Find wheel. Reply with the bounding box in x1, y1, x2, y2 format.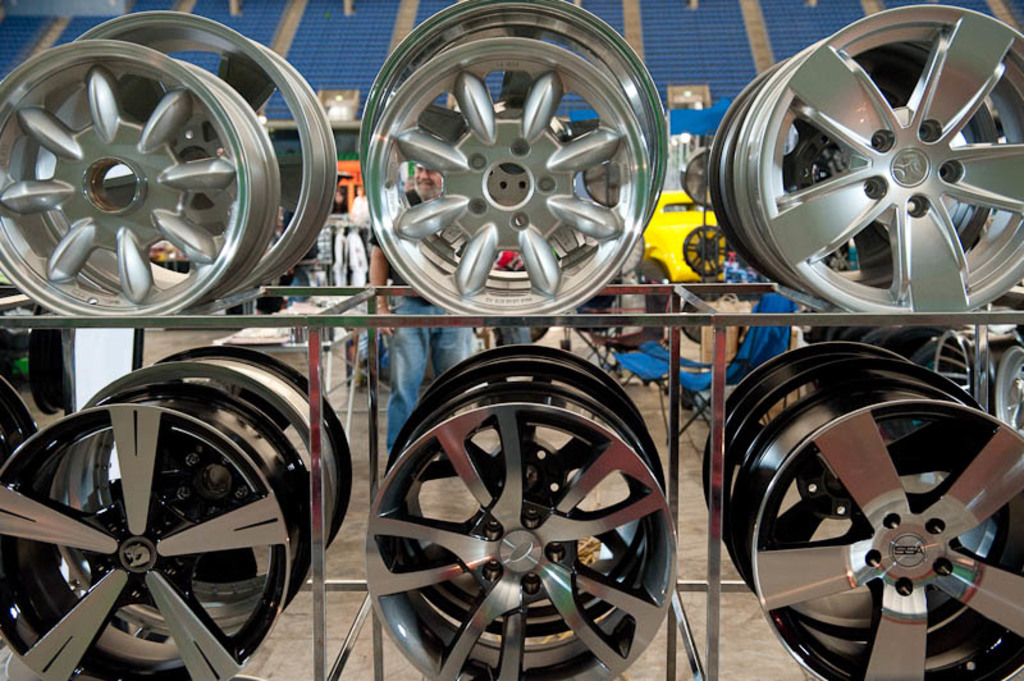
365, 388, 676, 680.
